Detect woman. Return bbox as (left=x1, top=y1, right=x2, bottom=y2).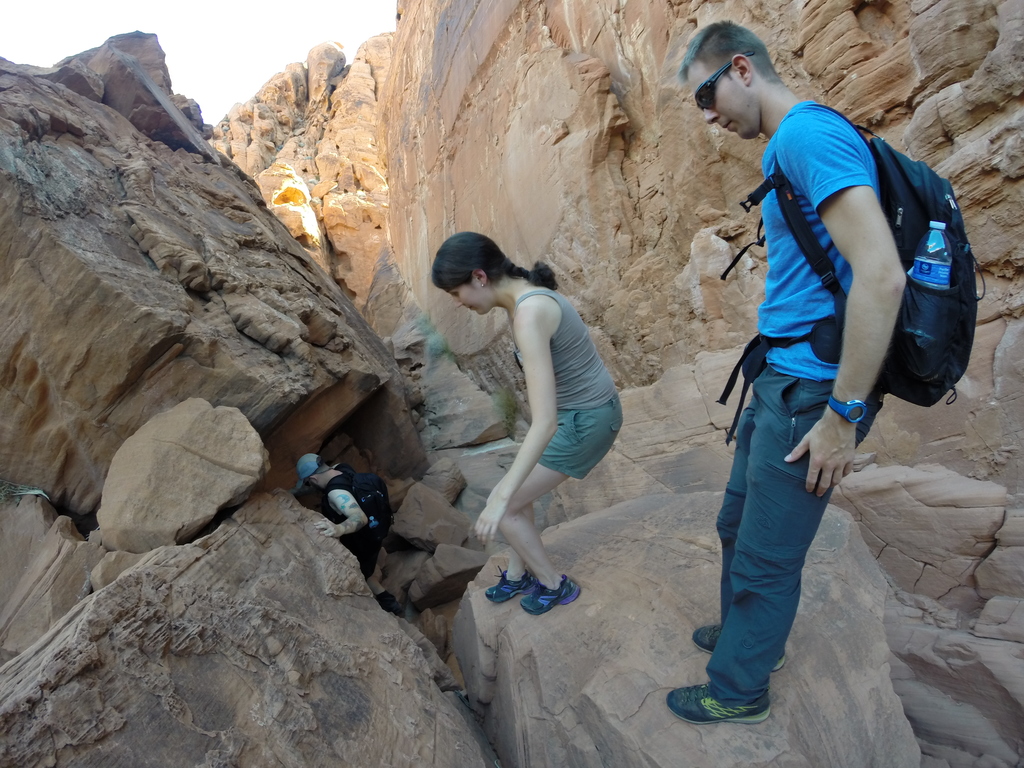
(left=440, top=225, right=629, bottom=648).
